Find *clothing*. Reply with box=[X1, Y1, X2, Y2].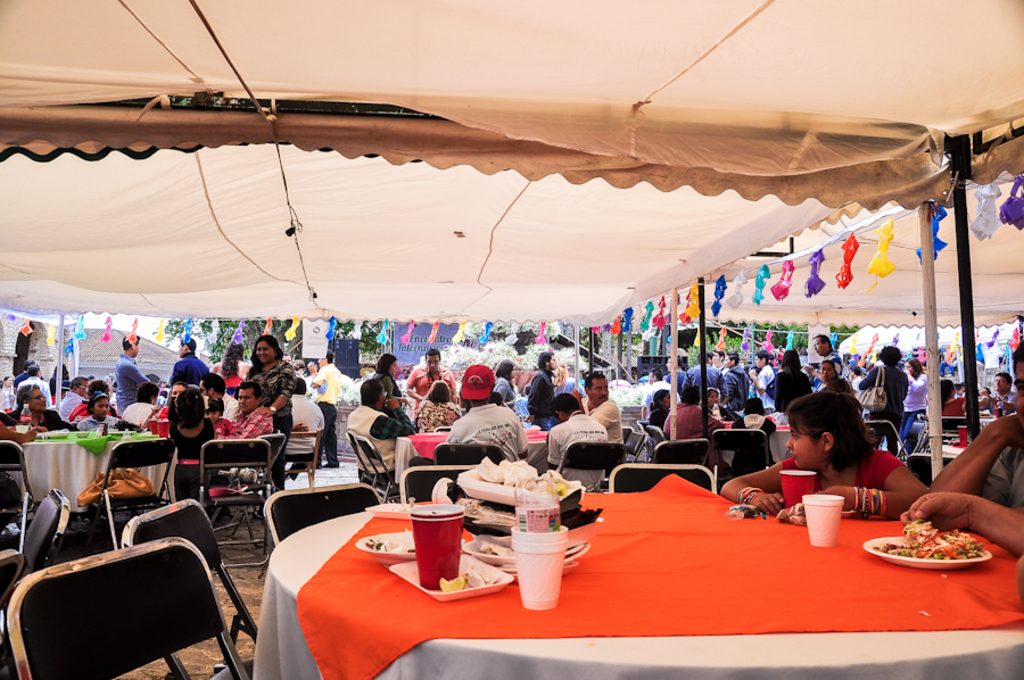
box=[433, 395, 537, 490].
